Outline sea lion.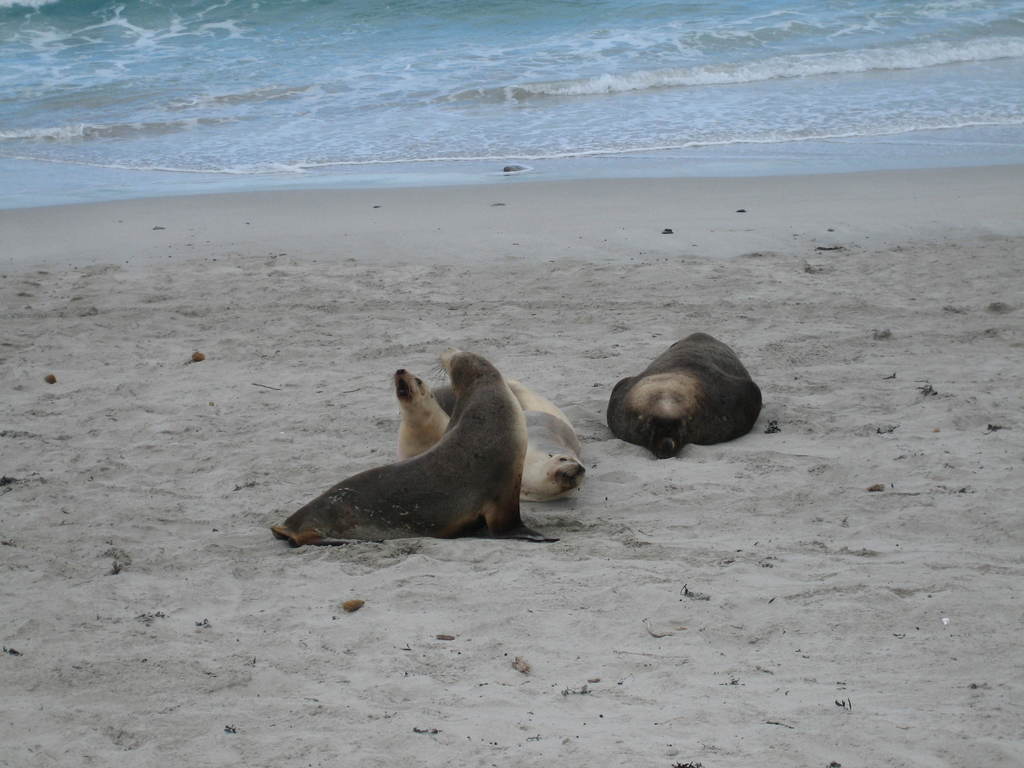
Outline: {"x1": 609, "y1": 332, "x2": 762, "y2": 458}.
